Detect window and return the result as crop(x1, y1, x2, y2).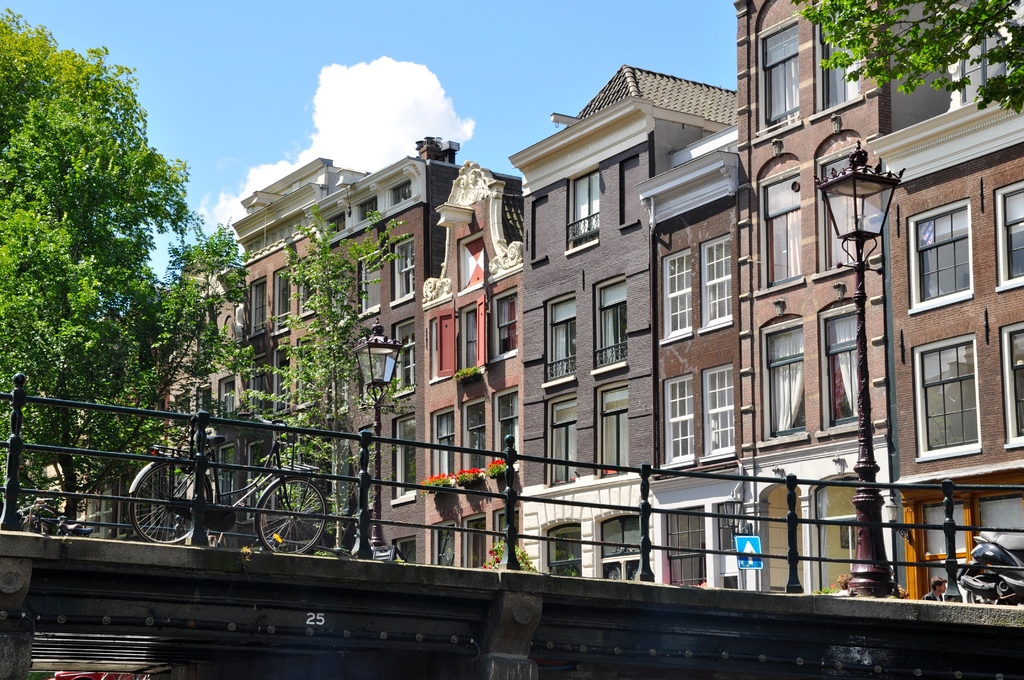
crop(564, 158, 598, 255).
